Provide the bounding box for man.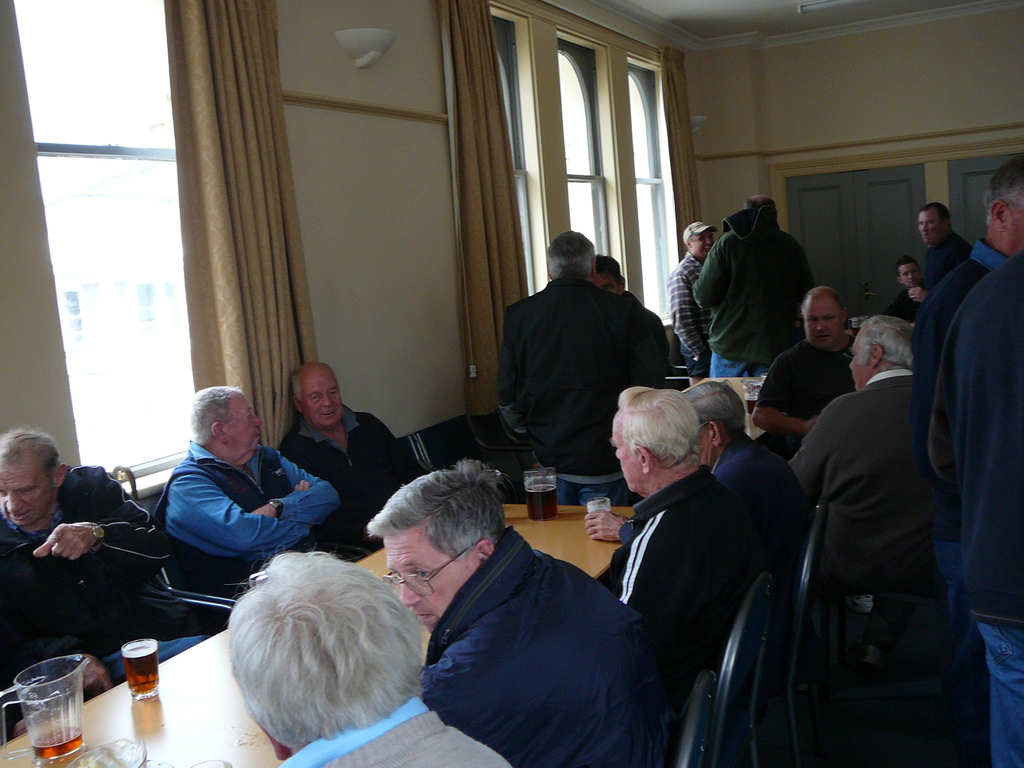
BBox(909, 150, 1023, 767).
